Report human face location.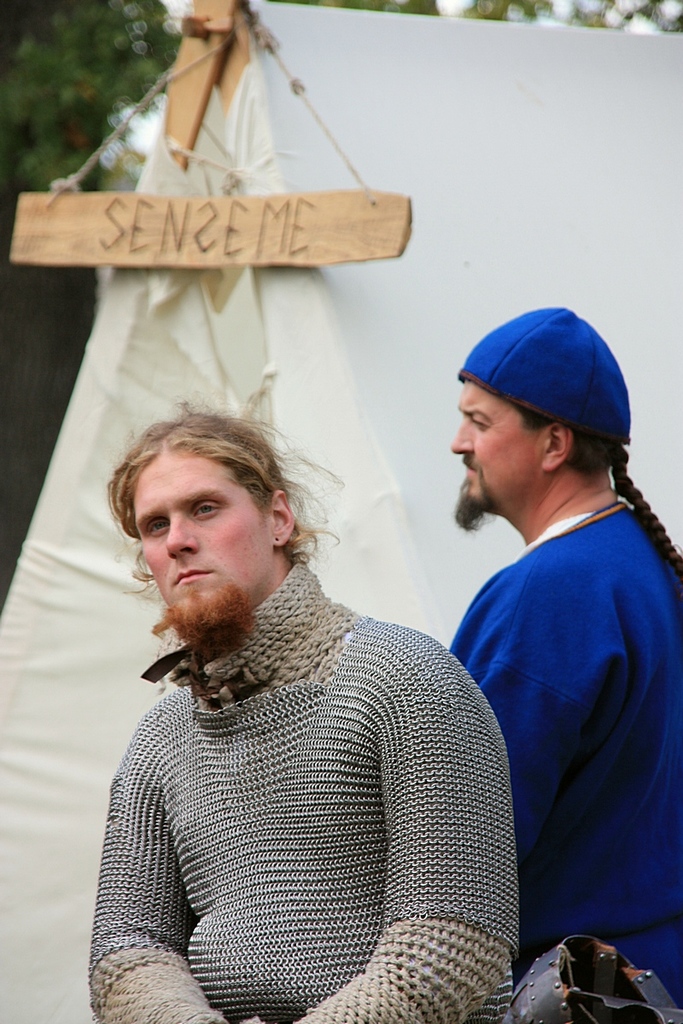
Report: (130, 449, 273, 626).
